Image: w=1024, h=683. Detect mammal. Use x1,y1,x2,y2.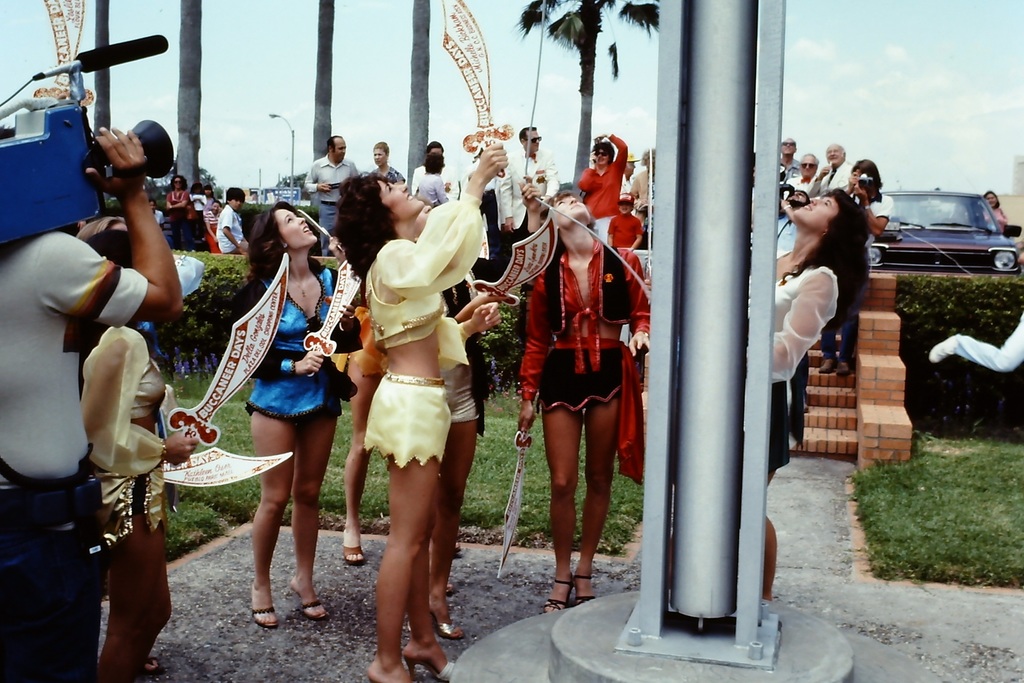
801,154,817,193.
